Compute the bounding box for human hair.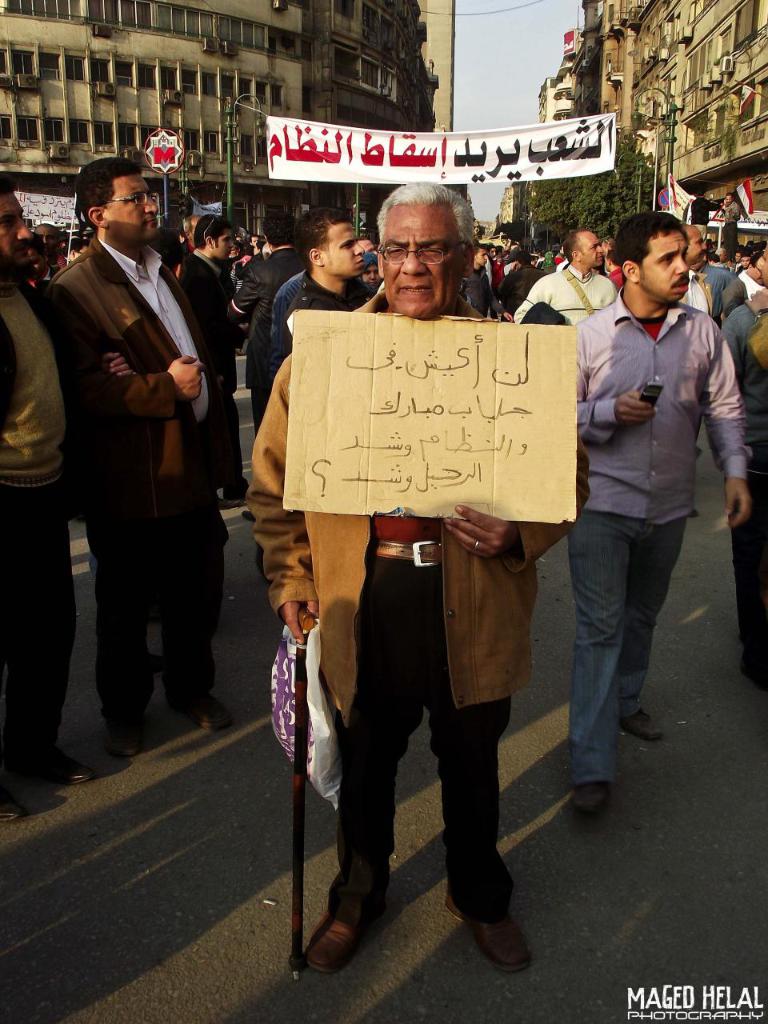
rect(612, 206, 684, 271).
